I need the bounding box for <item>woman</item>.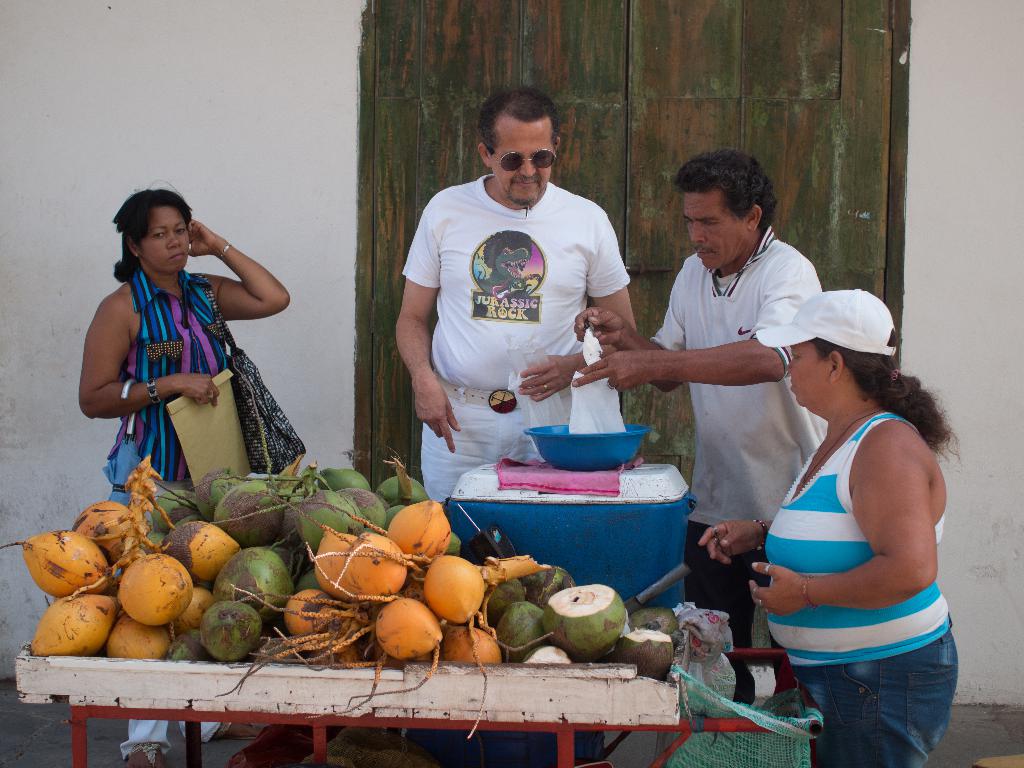
Here it is: left=70, top=173, right=300, bottom=549.
